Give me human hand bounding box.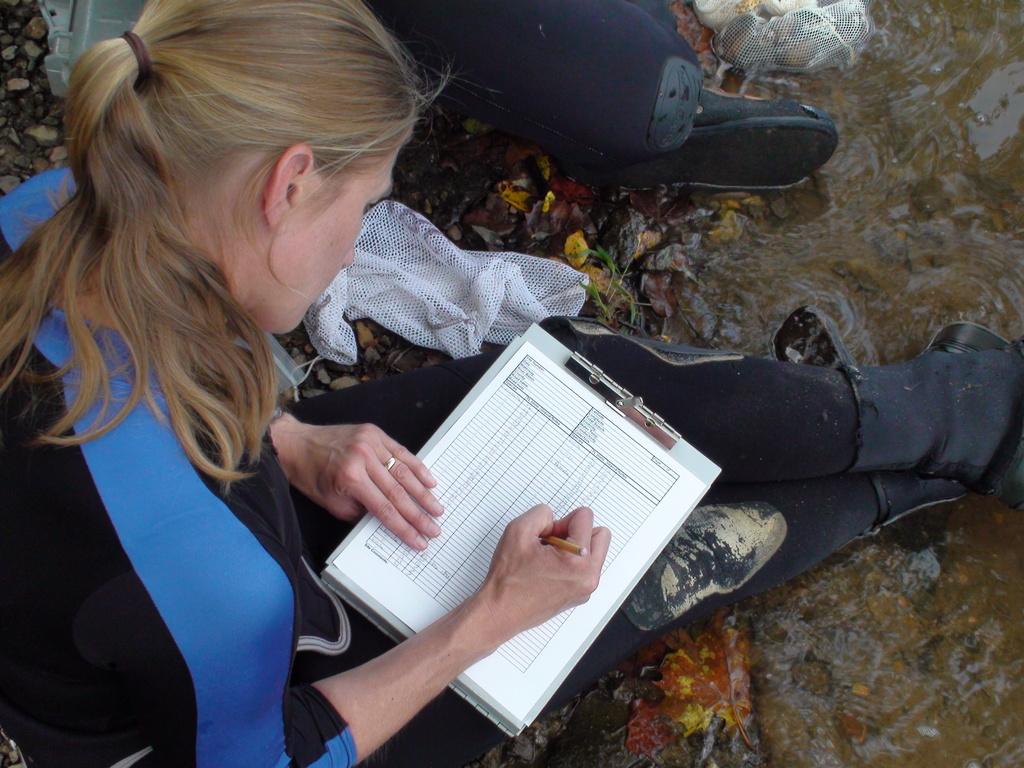
<box>479,502,613,632</box>.
